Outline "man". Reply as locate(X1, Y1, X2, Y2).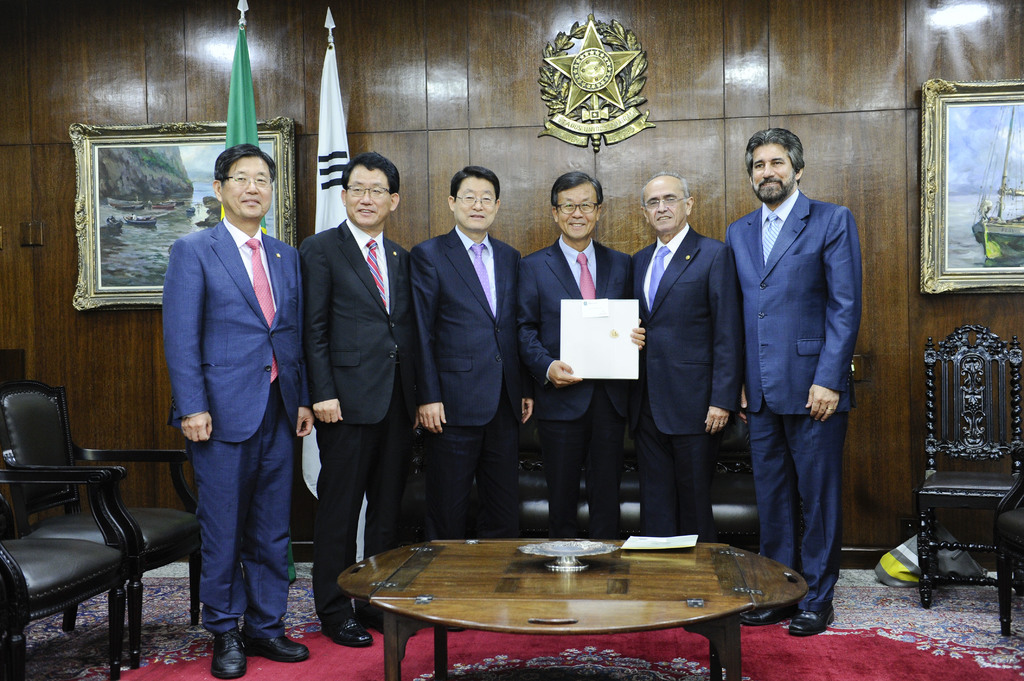
locate(629, 171, 744, 538).
